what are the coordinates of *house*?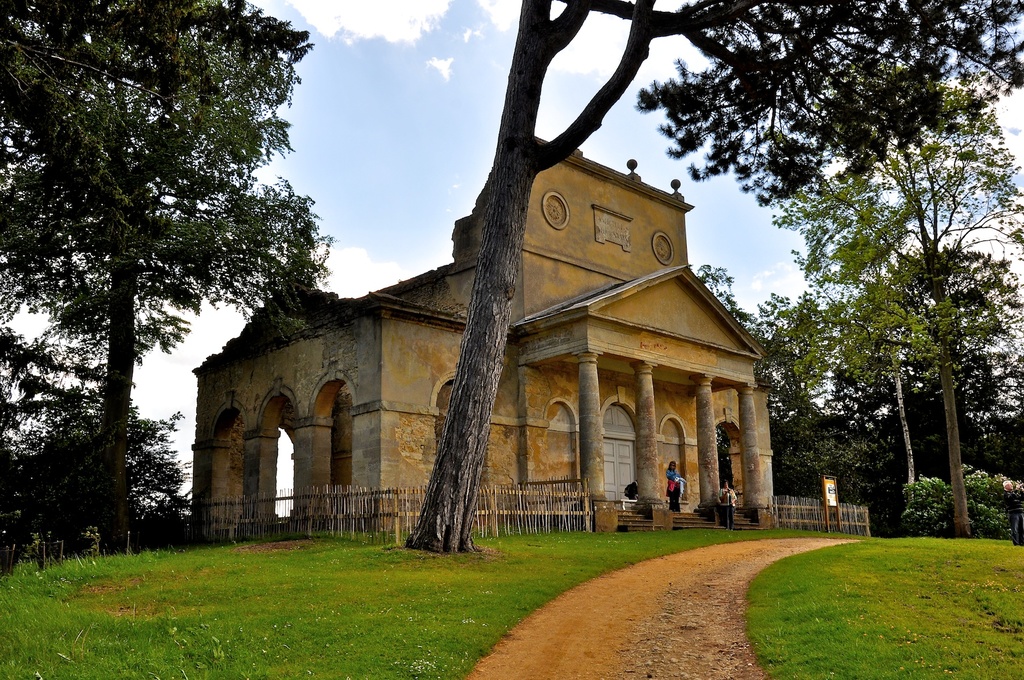
locate(190, 113, 779, 550).
